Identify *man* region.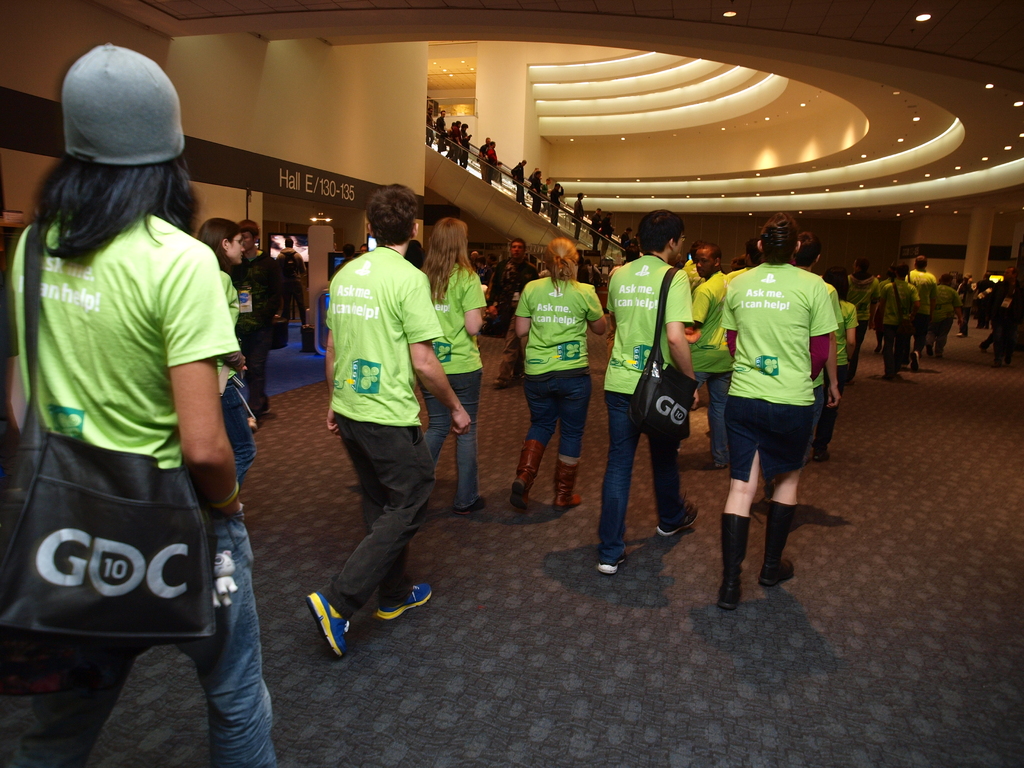
Region: Rect(676, 244, 735, 472).
